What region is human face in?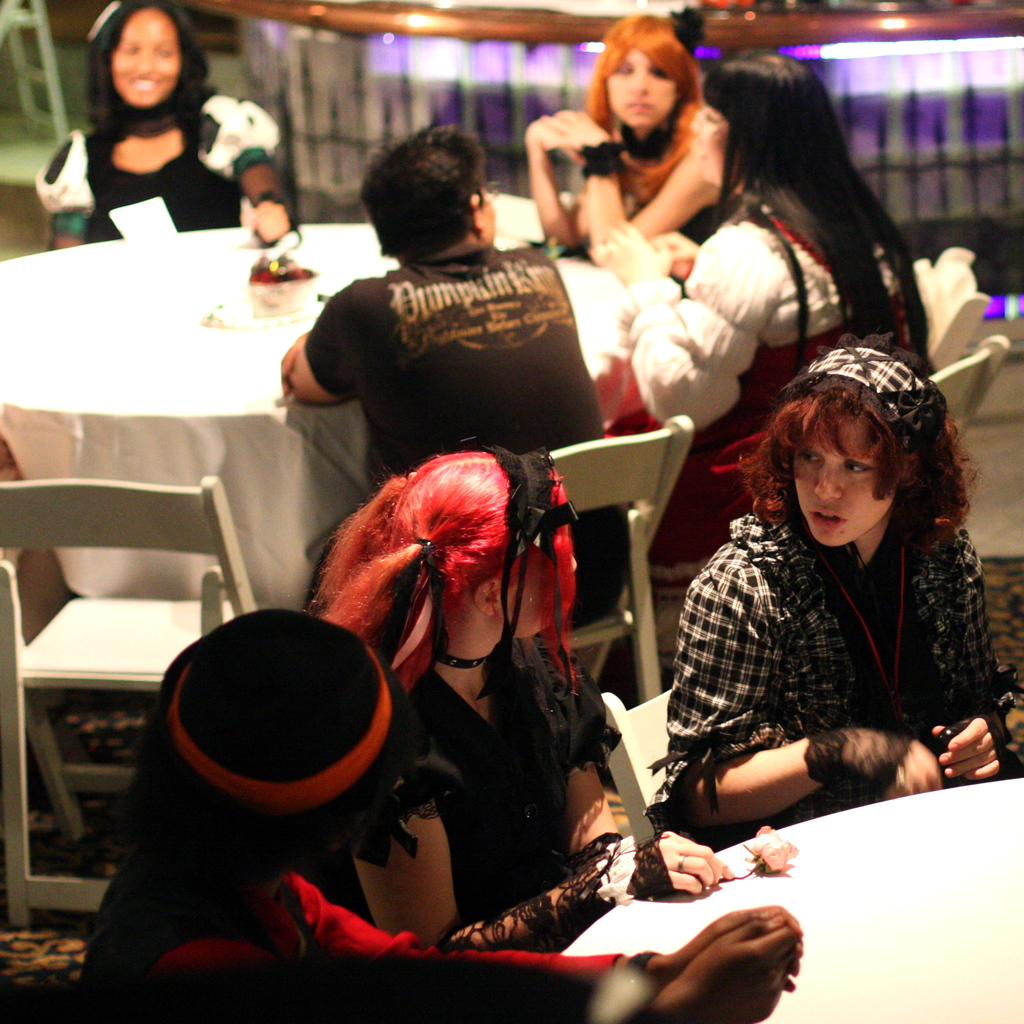
<region>606, 47, 678, 127</region>.
